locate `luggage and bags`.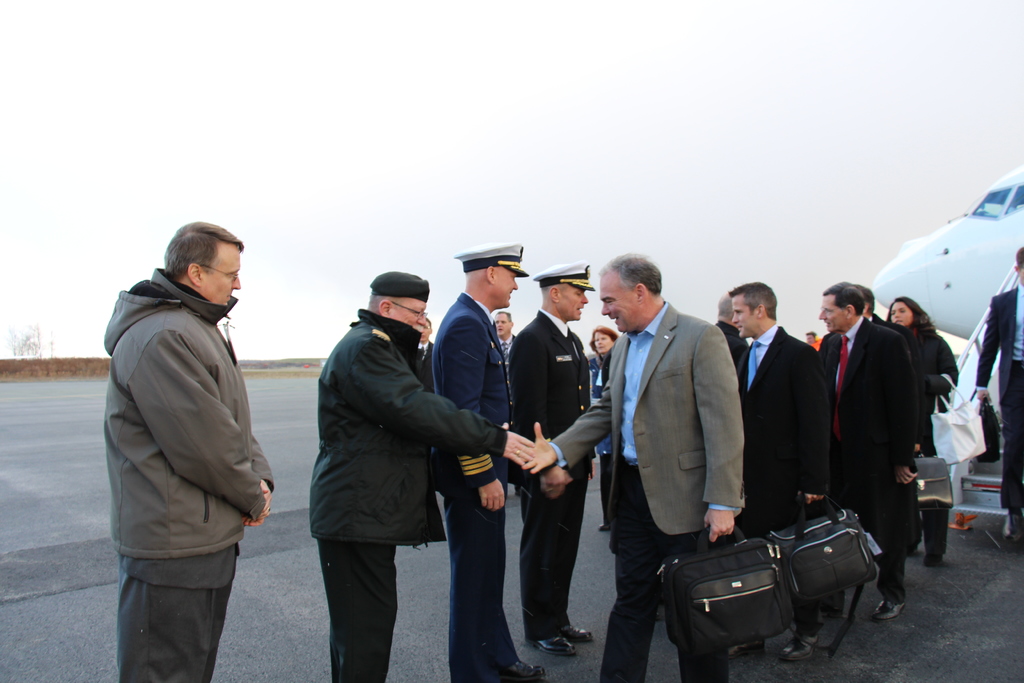
Bounding box: crop(766, 488, 881, 656).
